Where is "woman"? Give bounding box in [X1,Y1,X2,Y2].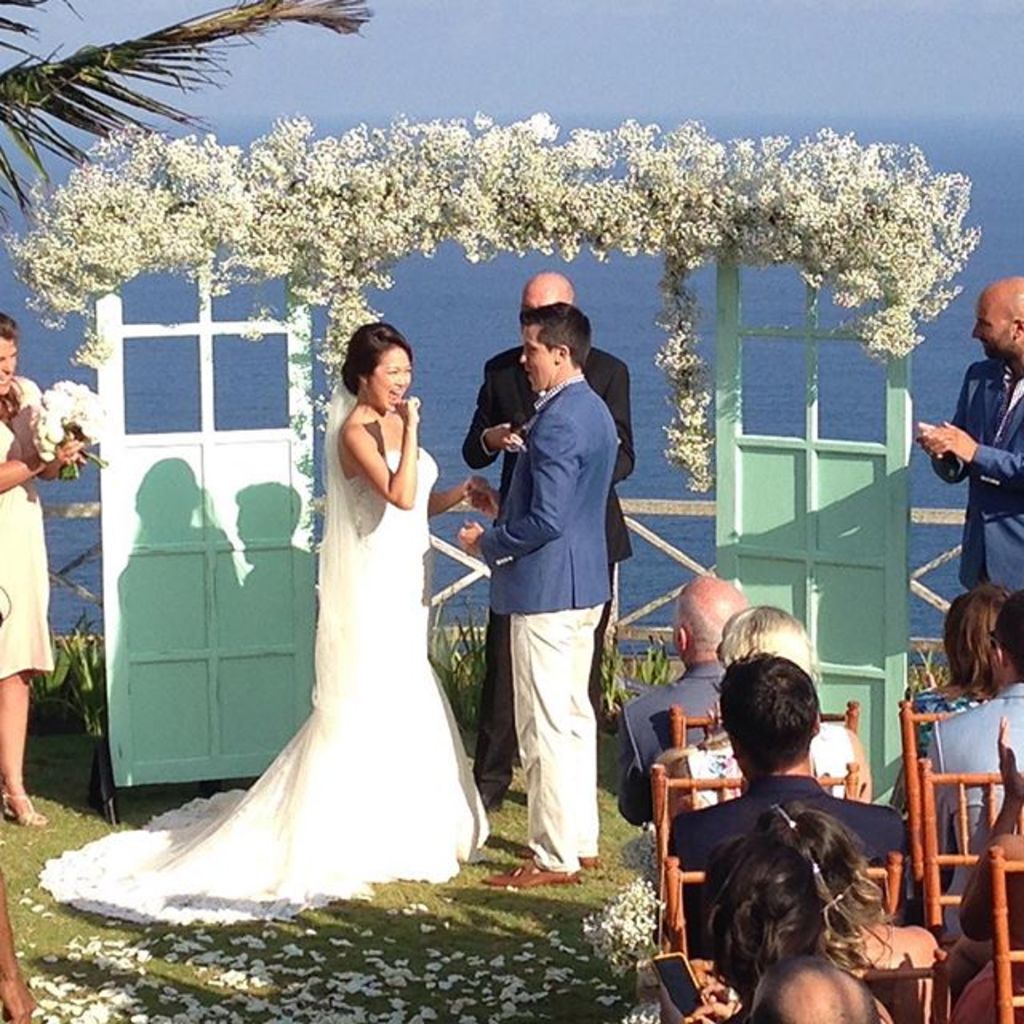
[147,294,494,920].
